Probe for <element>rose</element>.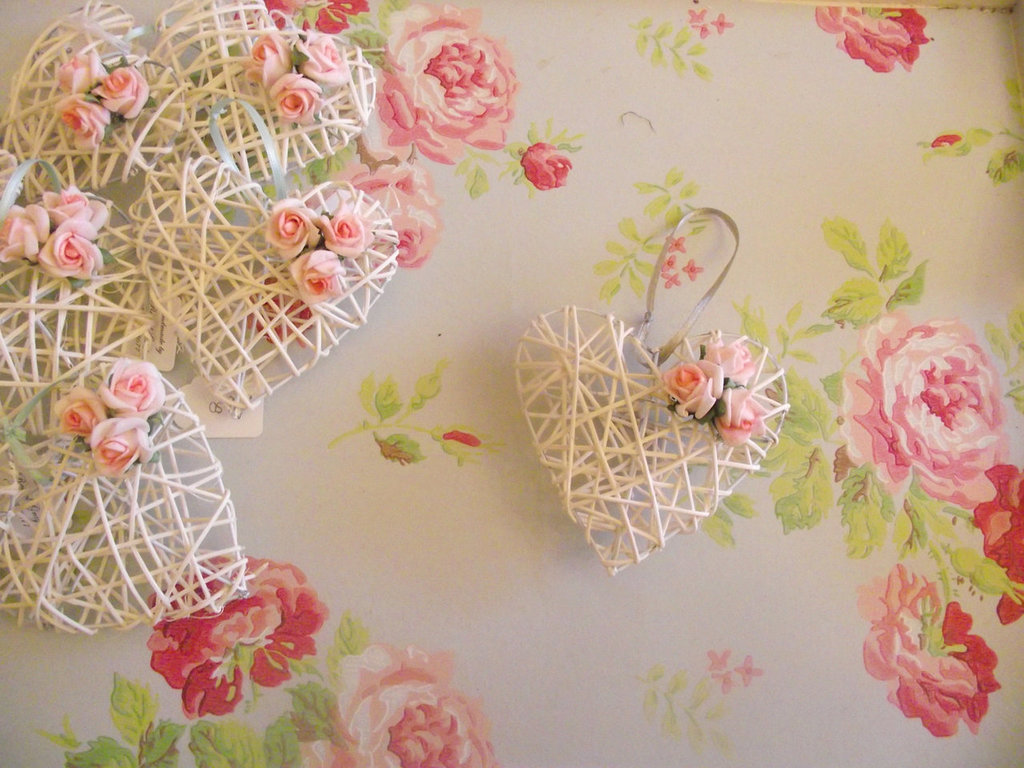
Probe result: 319, 206, 377, 256.
